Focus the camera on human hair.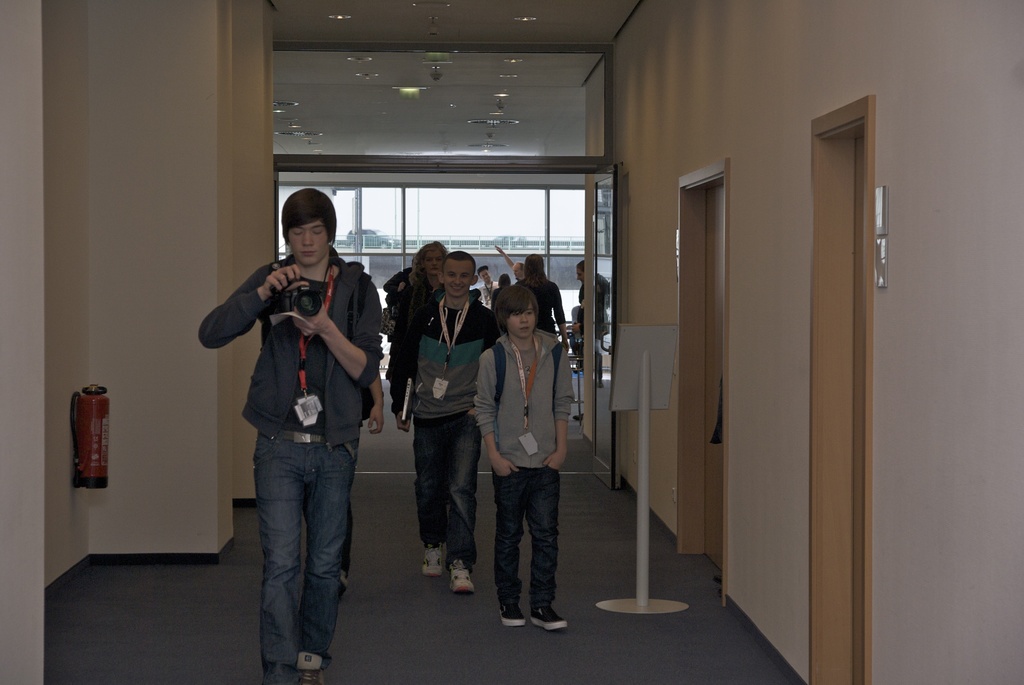
Focus region: detection(517, 261, 522, 274).
